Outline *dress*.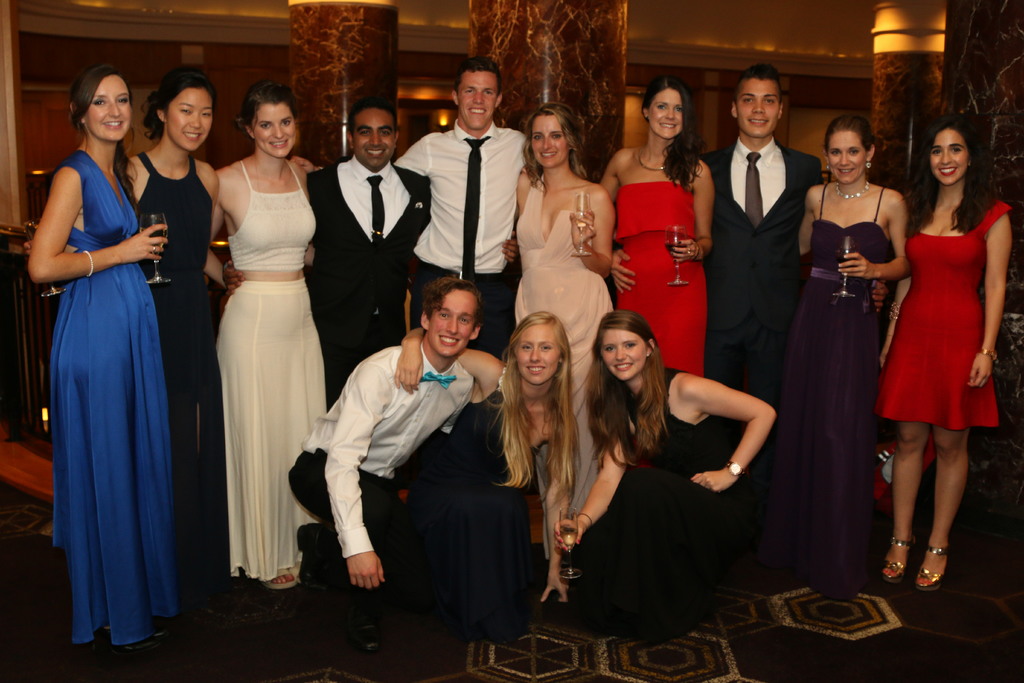
Outline: {"left": 52, "top": 149, "right": 182, "bottom": 646}.
